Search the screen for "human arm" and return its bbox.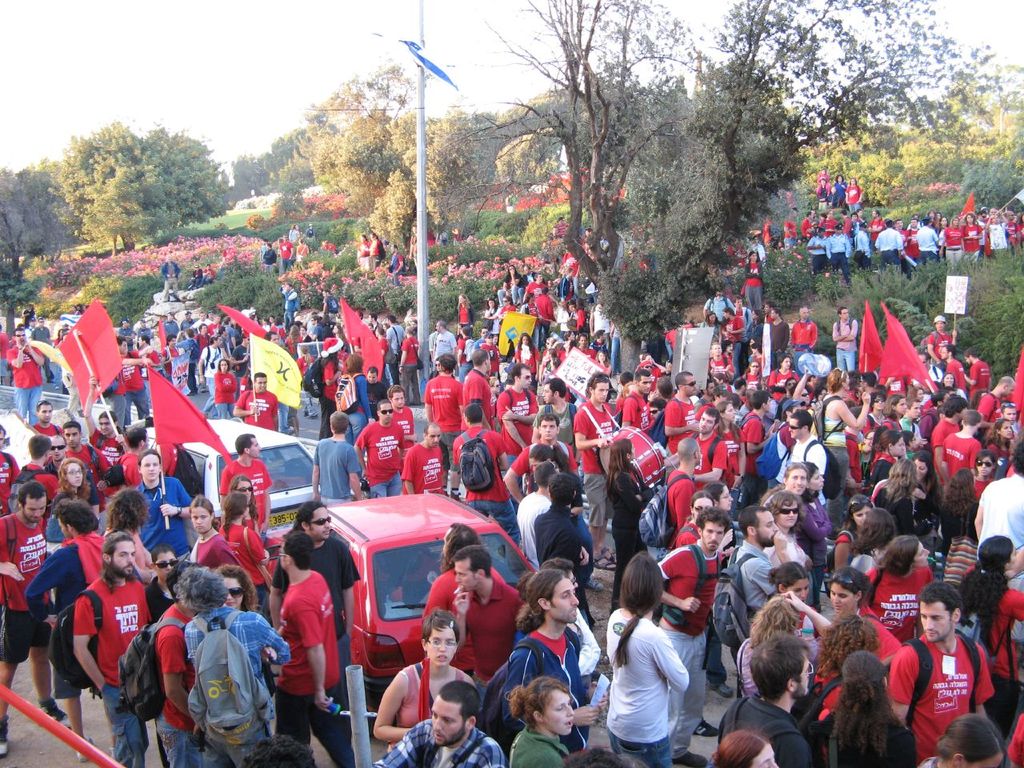
Found: crop(573, 426, 602, 448).
